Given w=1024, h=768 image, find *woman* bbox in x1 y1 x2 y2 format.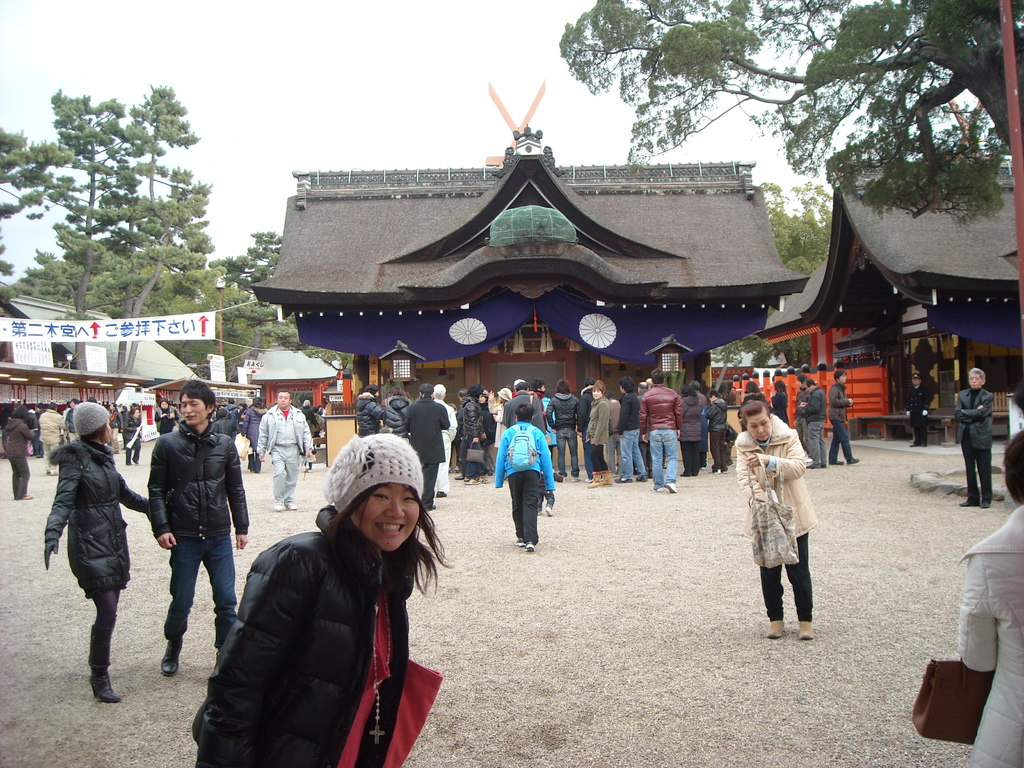
960 427 1023 767.
